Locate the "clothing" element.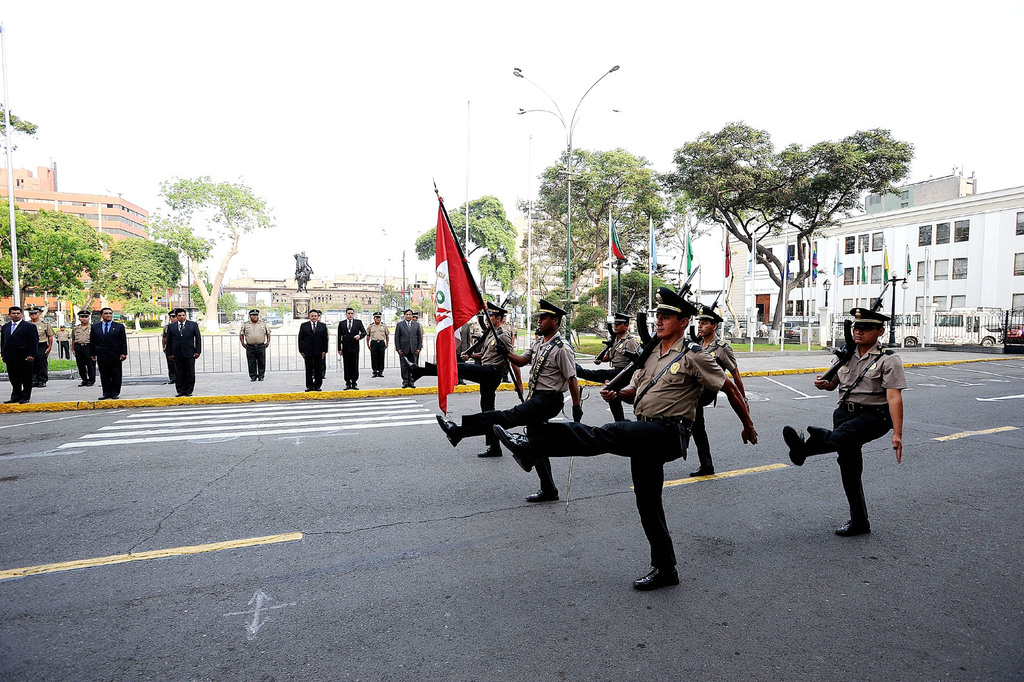
Element bbox: (71, 326, 97, 383).
